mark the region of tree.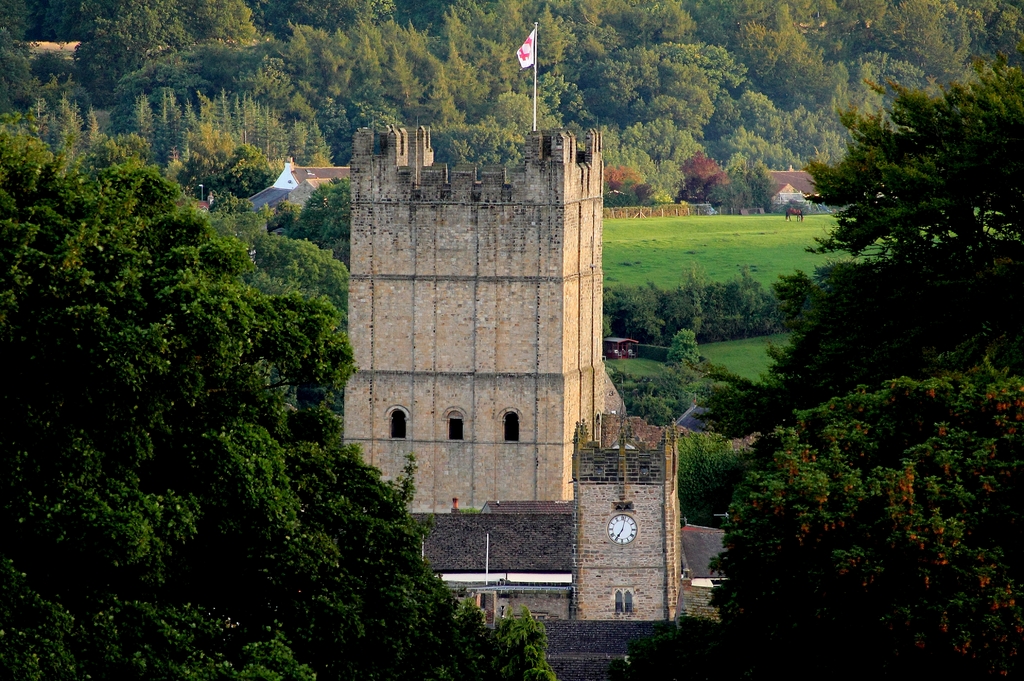
Region: rect(278, 170, 356, 265).
